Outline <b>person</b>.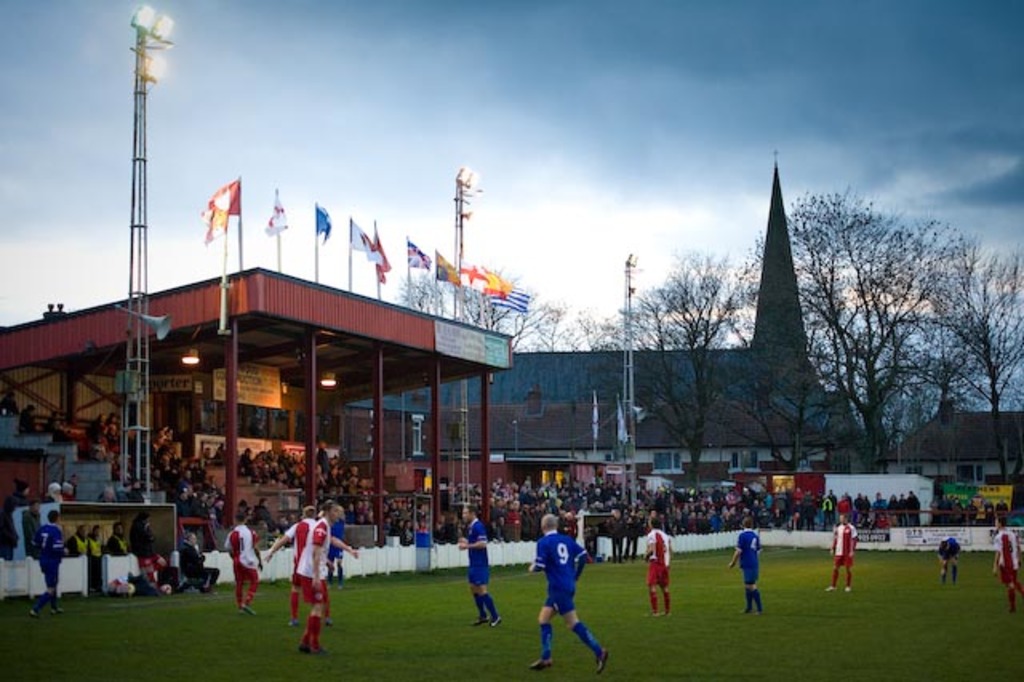
Outline: bbox=[222, 507, 259, 618].
